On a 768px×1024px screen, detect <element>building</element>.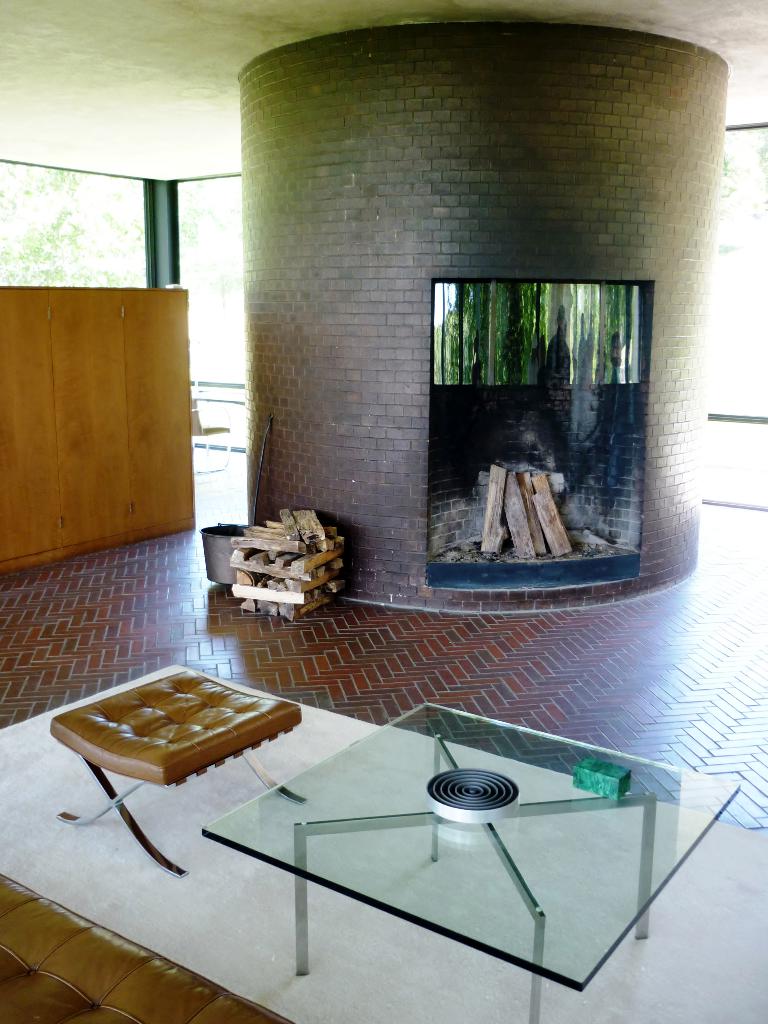
x1=0, y1=0, x2=767, y2=1023.
